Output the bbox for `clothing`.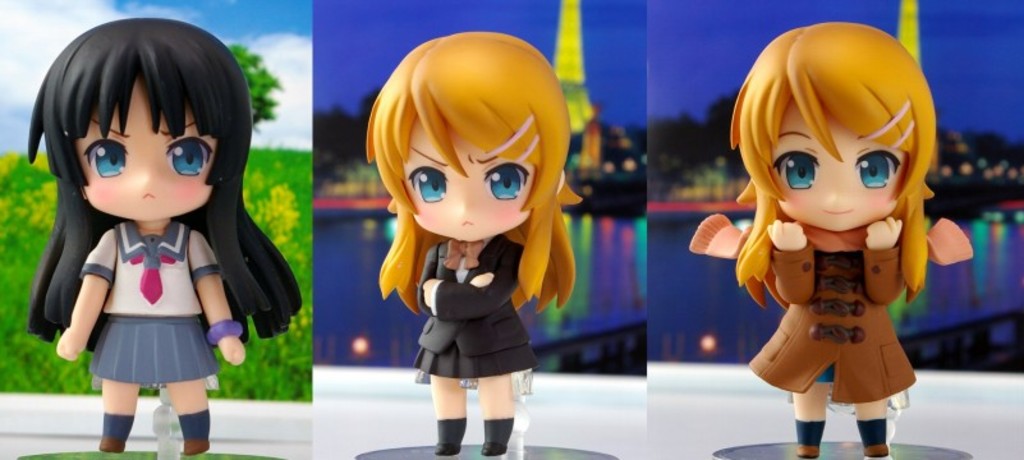
rect(82, 220, 219, 385).
